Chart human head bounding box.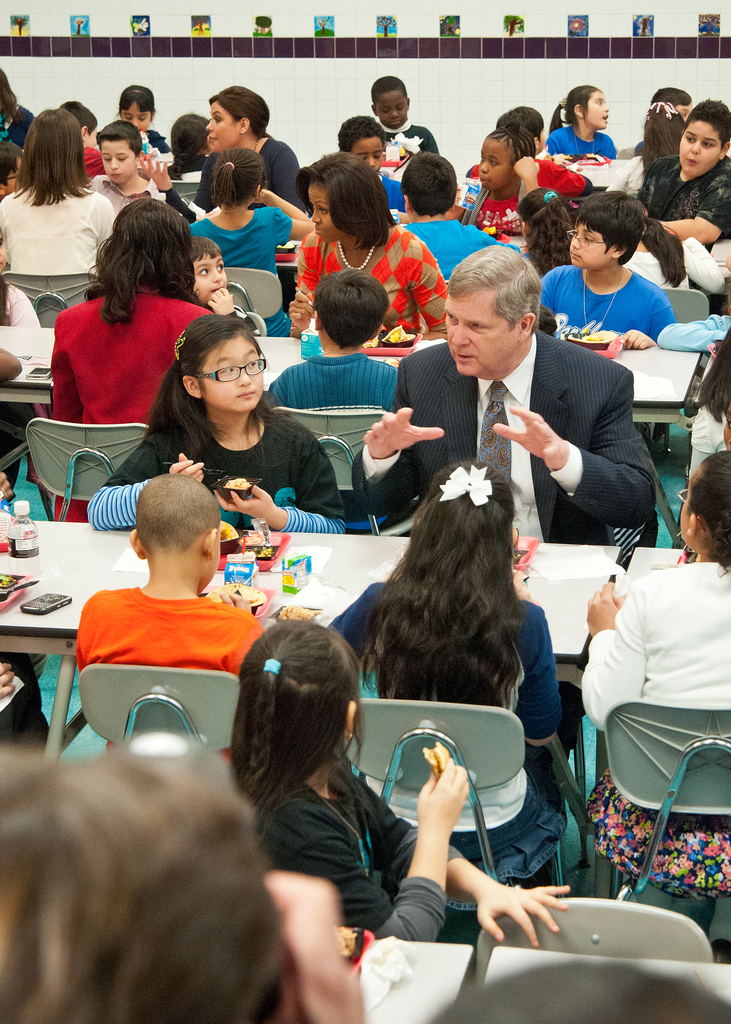
Charted: locate(417, 461, 522, 562).
